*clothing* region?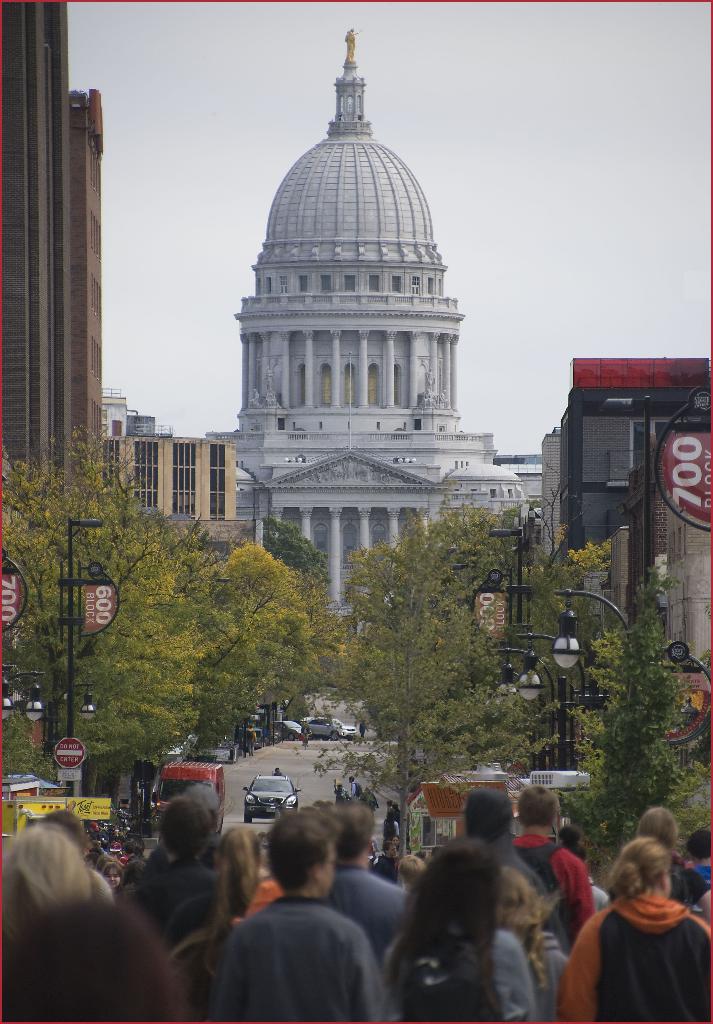
crop(262, 365, 274, 390)
